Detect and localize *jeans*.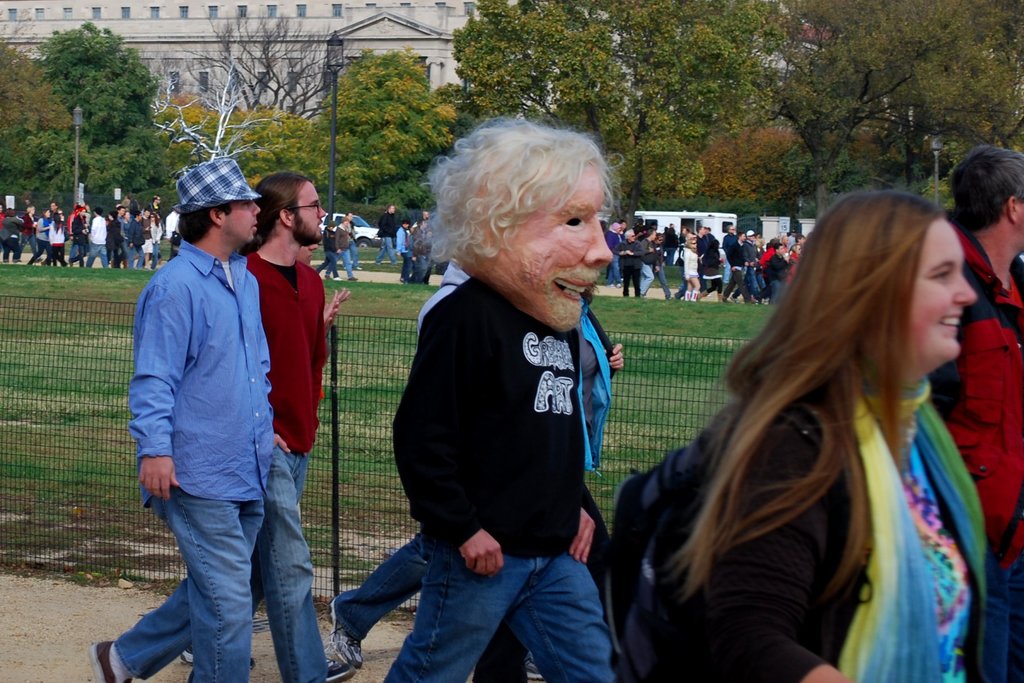
Localized at <bbox>636, 263, 652, 293</bbox>.
